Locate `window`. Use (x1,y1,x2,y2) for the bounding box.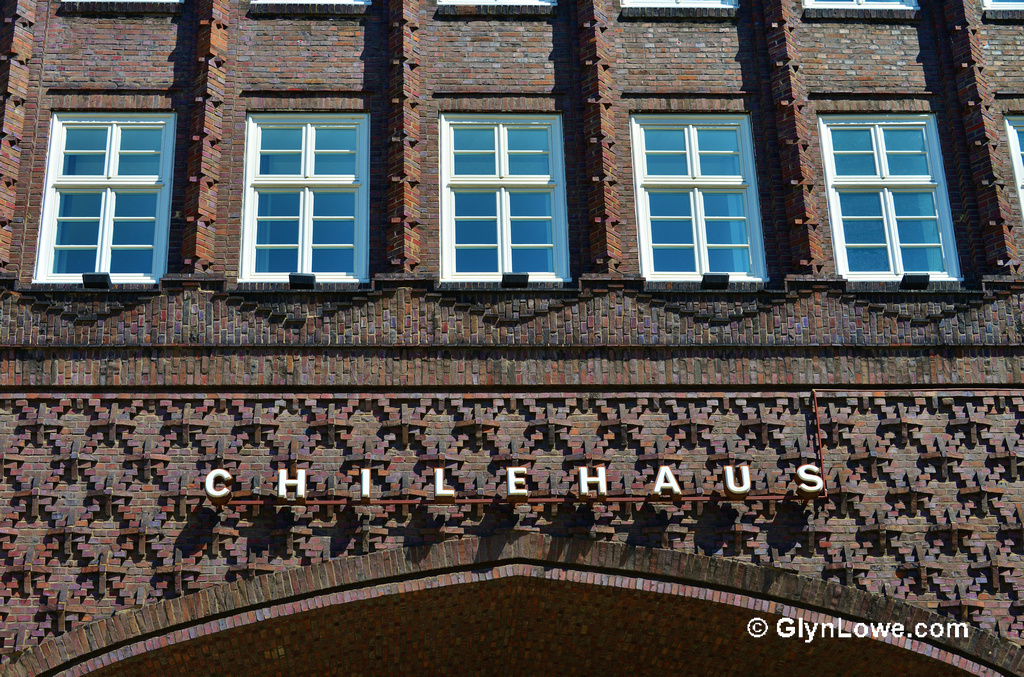
(829,96,954,281).
